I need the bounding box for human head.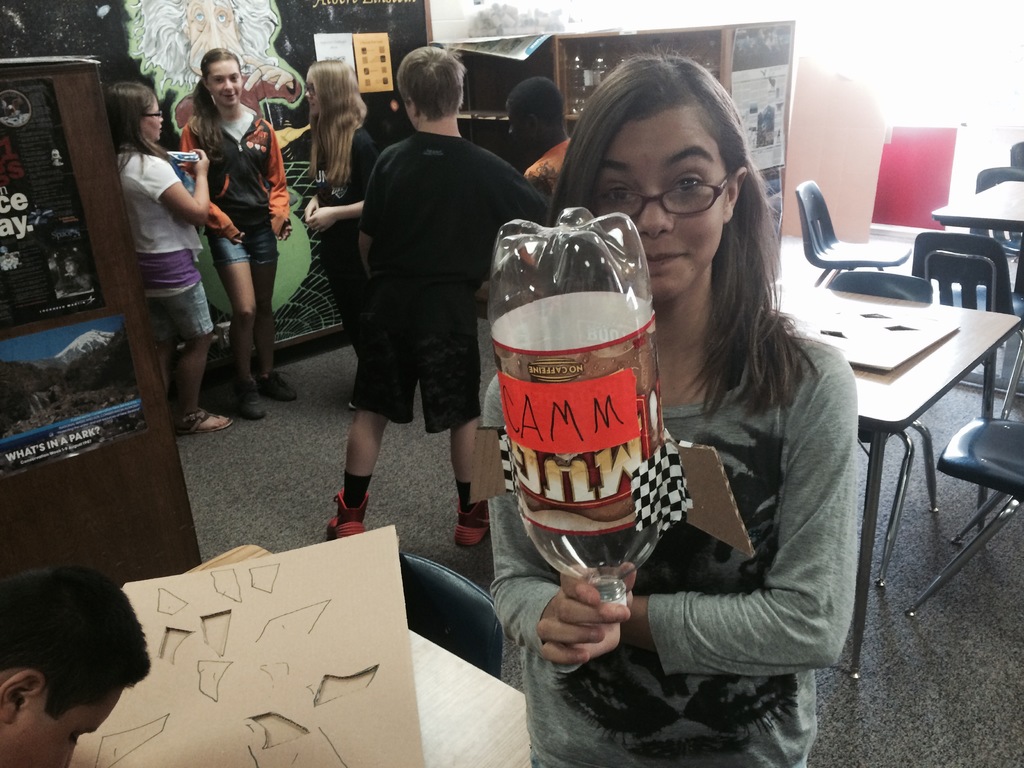
Here it is: [64, 257, 77, 275].
